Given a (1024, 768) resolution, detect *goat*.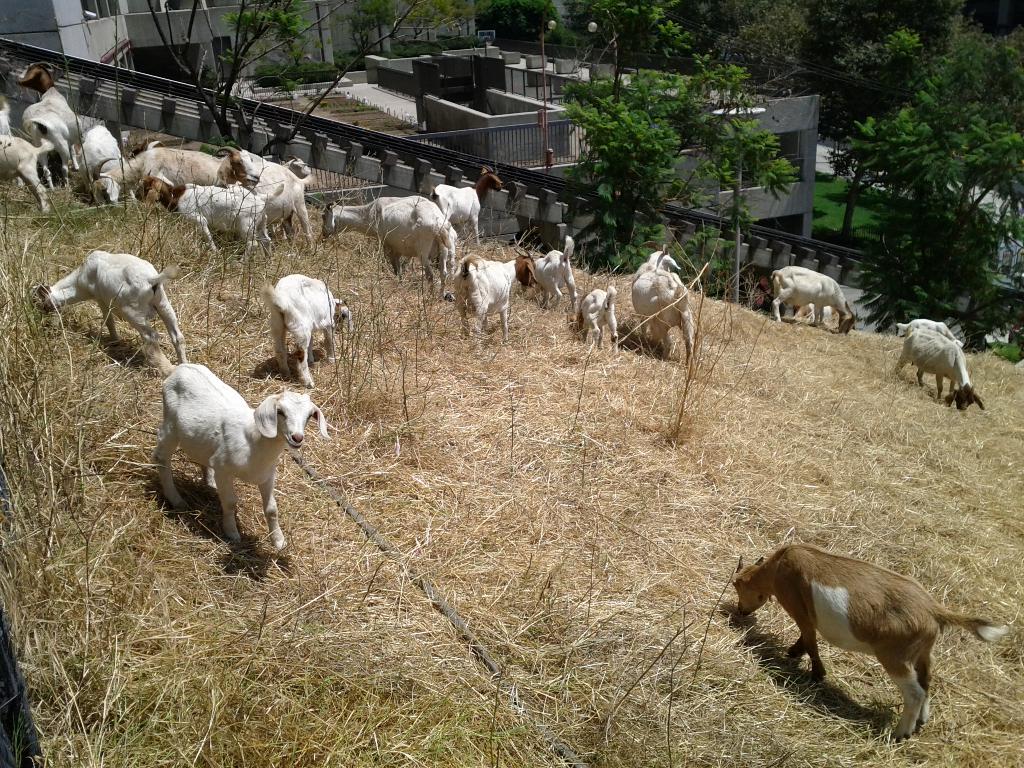
bbox(152, 338, 331, 568).
